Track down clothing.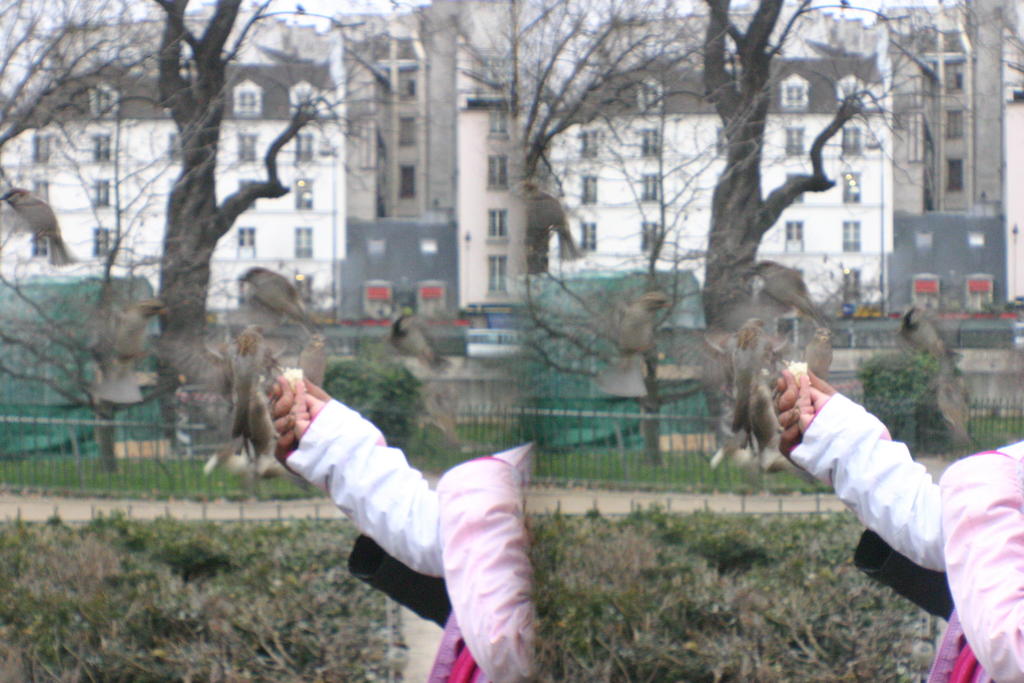
Tracked to 277:396:561:682.
